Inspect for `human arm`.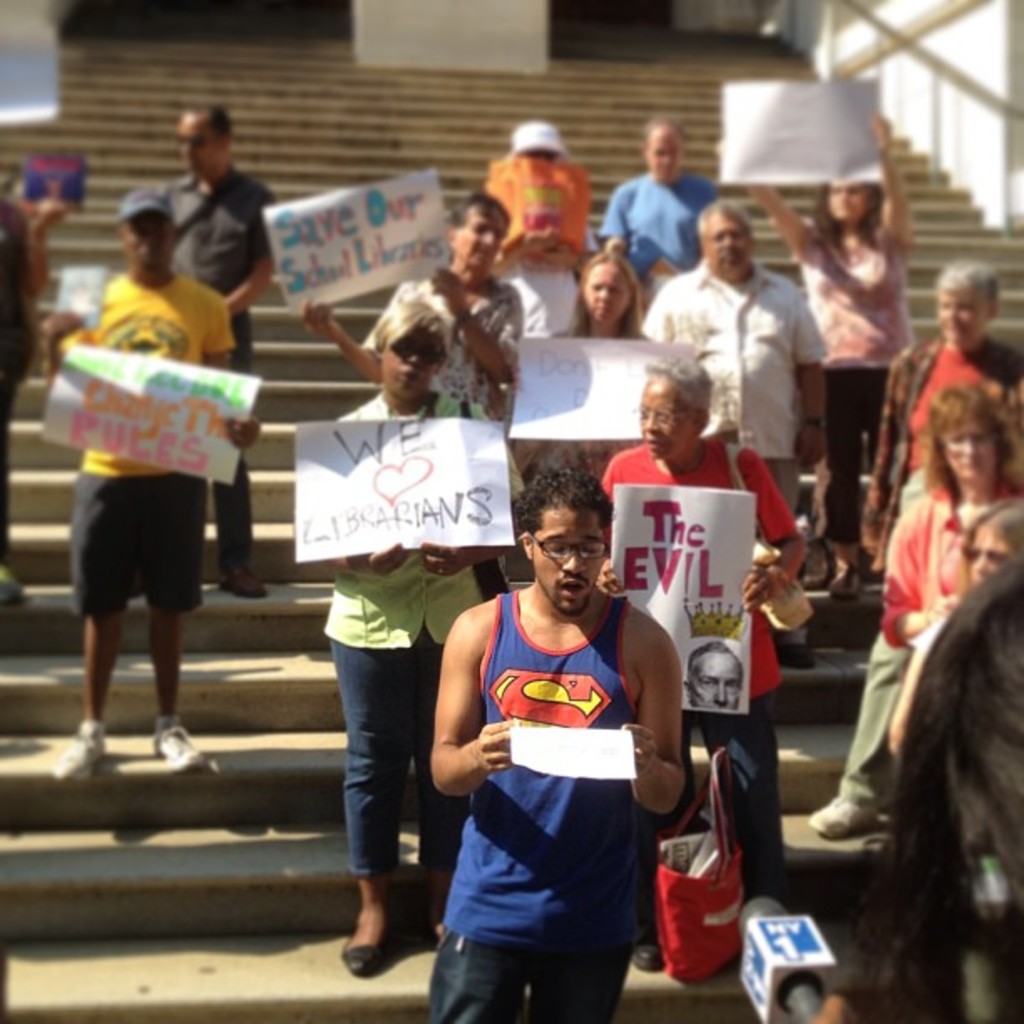
Inspection: [617,621,701,813].
